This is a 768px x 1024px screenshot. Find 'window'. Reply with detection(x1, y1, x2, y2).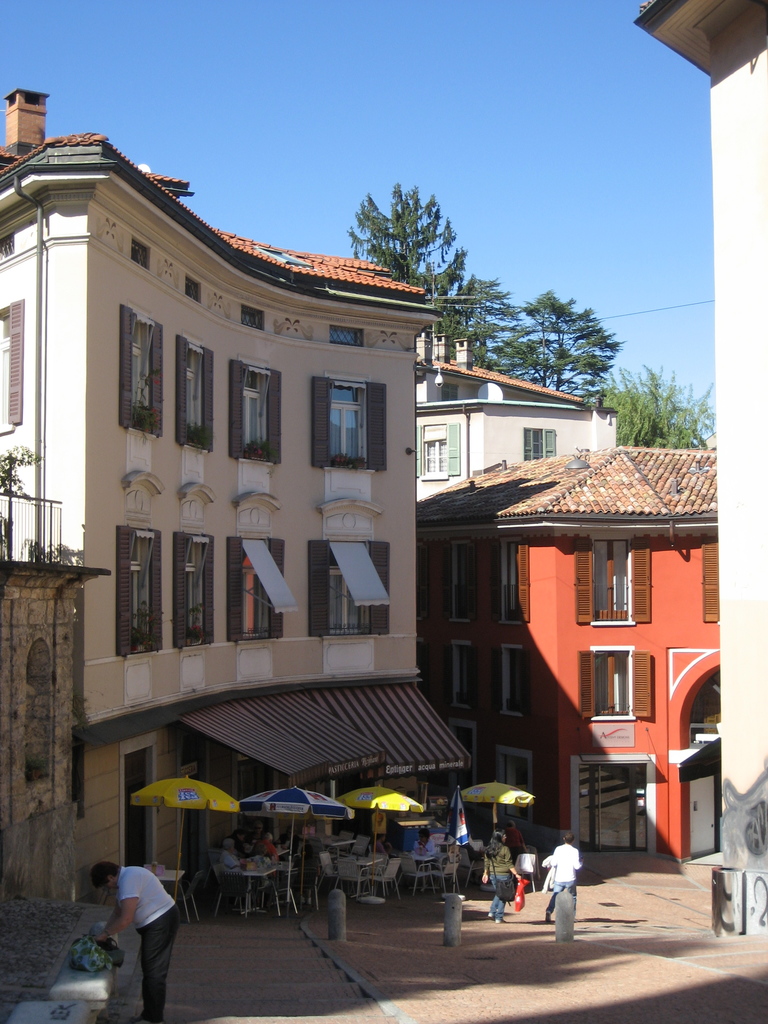
detection(0, 299, 25, 436).
